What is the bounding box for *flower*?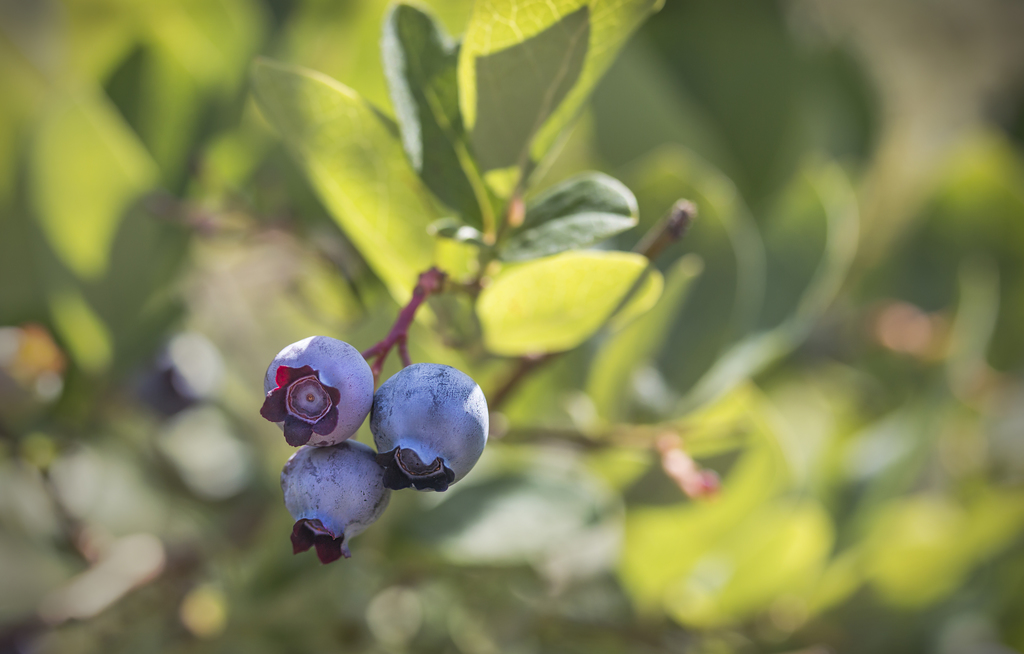
[left=367, top=359, right=492, bottom=495].
